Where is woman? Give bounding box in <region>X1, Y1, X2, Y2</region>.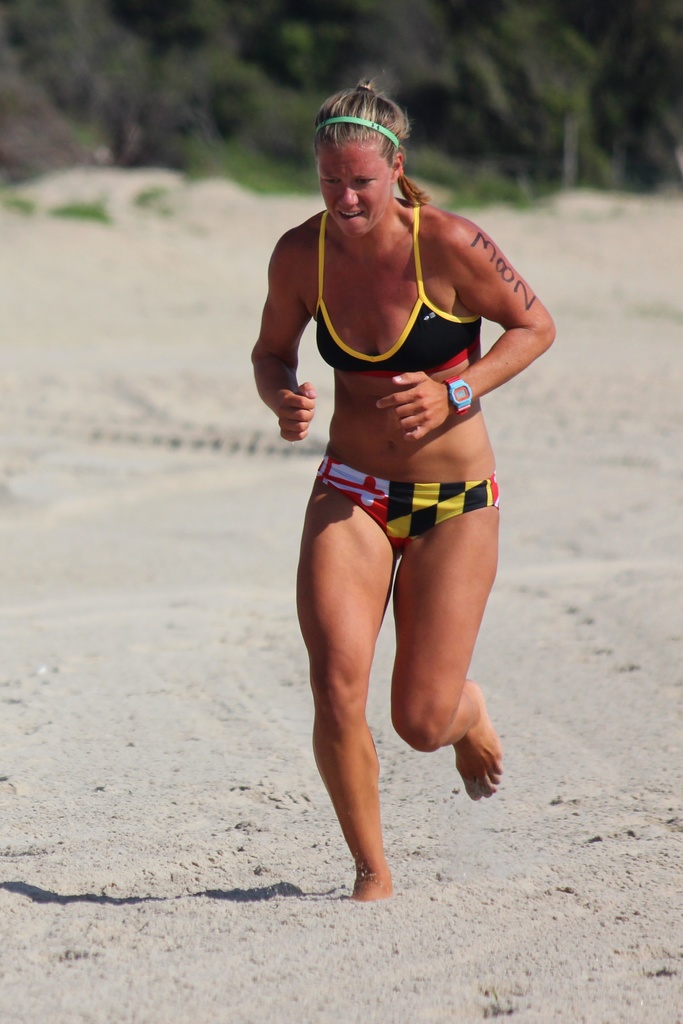
<region>233, 96, 553, 916</region>.
